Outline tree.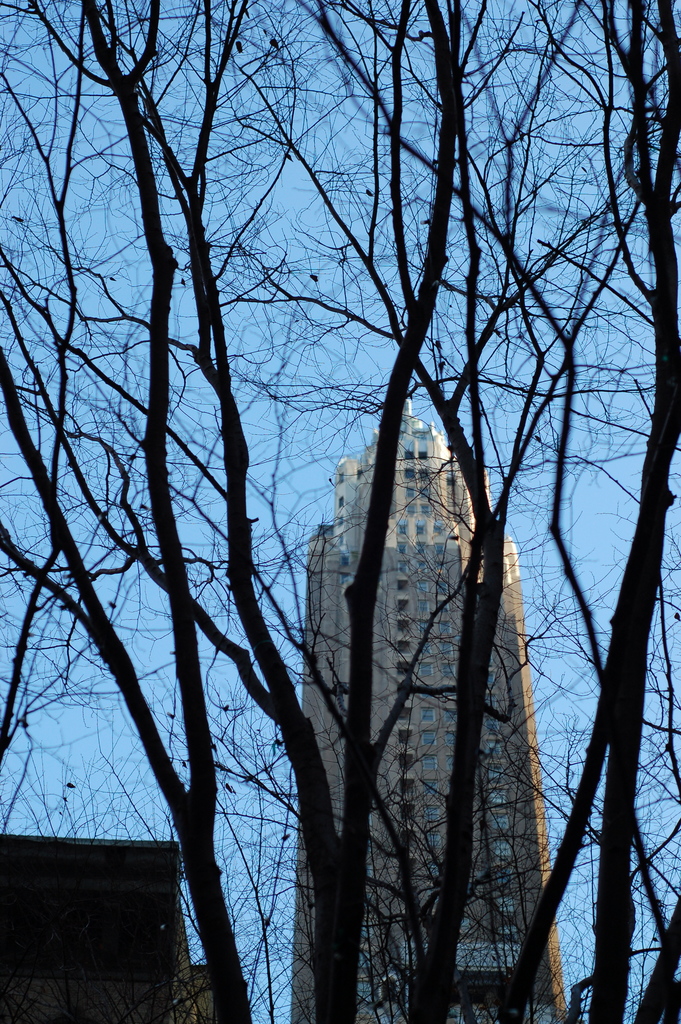
Outline: (x1=38, y1=0, x2=652, y2=1023).
